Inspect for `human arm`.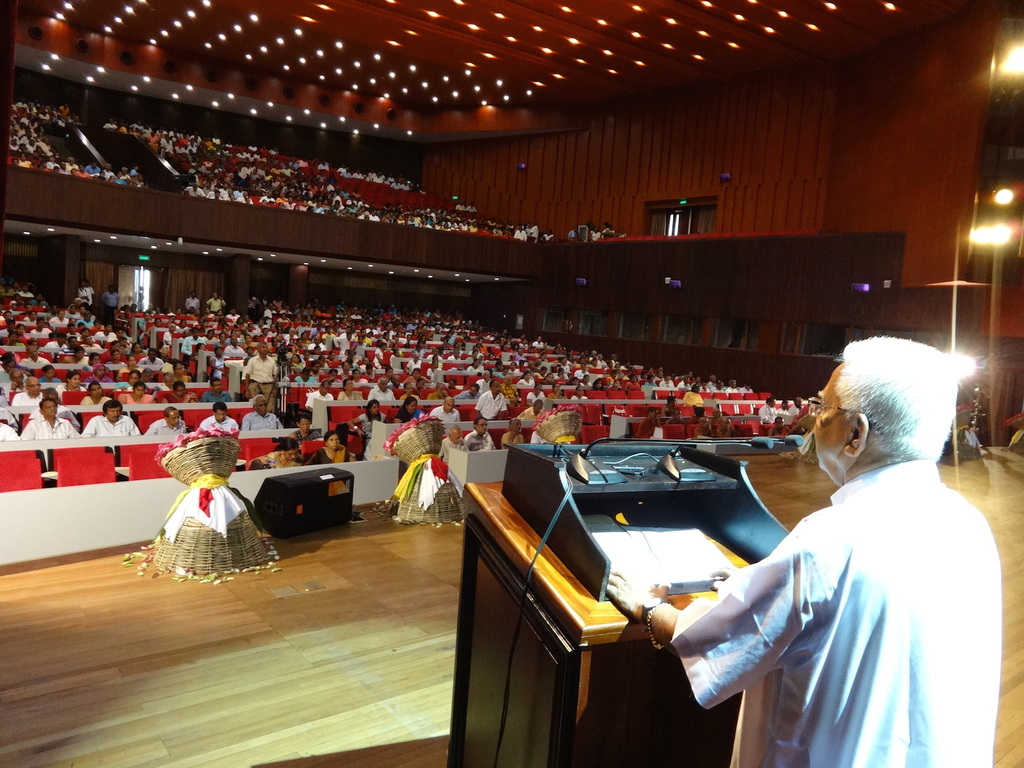
Inspection: x1=532 y1=427 x2=543 y2=442.
